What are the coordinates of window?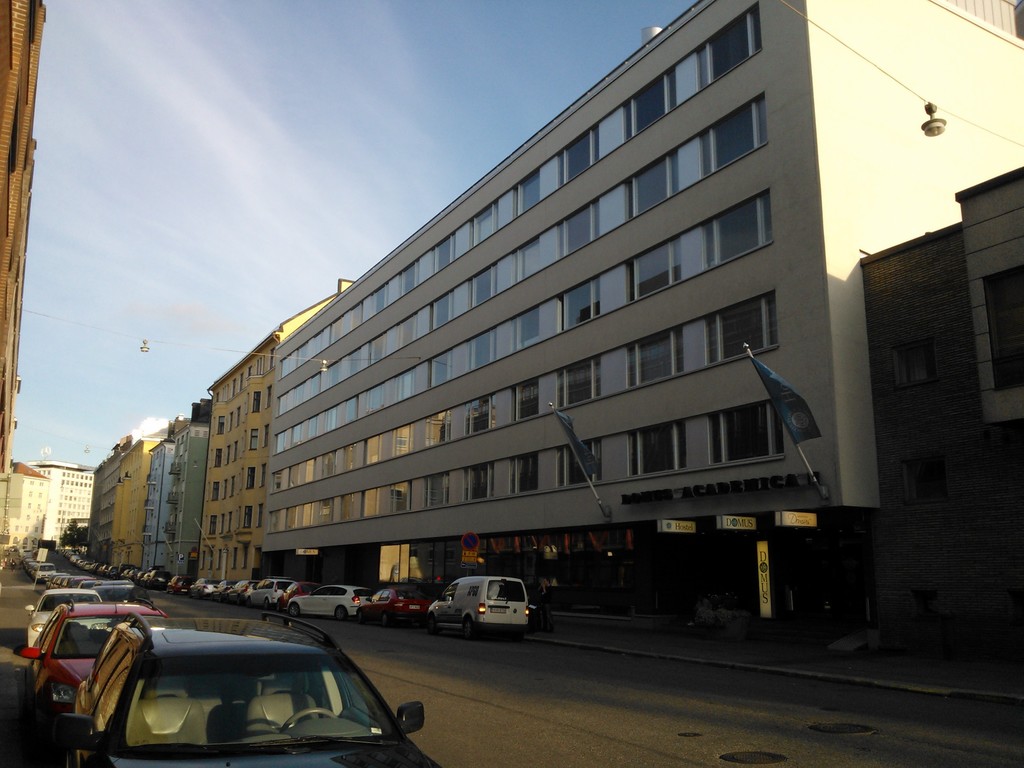
559 124 600 190.
